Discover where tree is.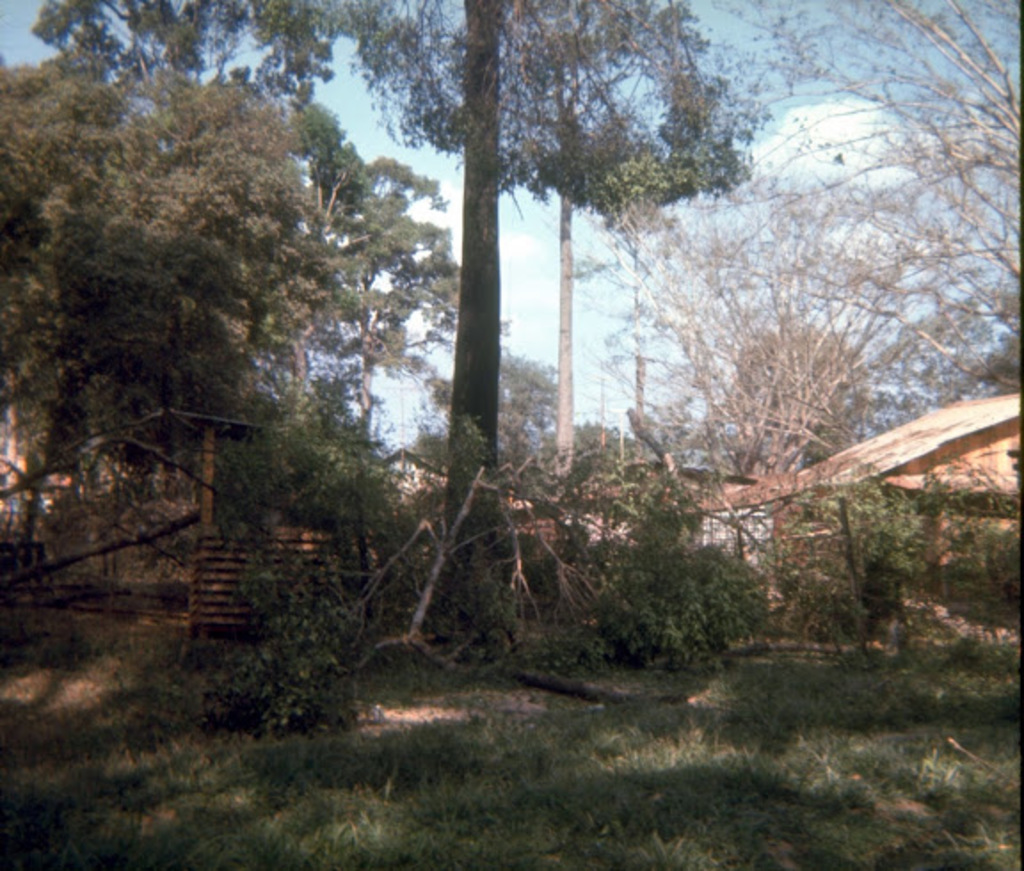
Discovered at bbox=[36, 0, 761, 643].
